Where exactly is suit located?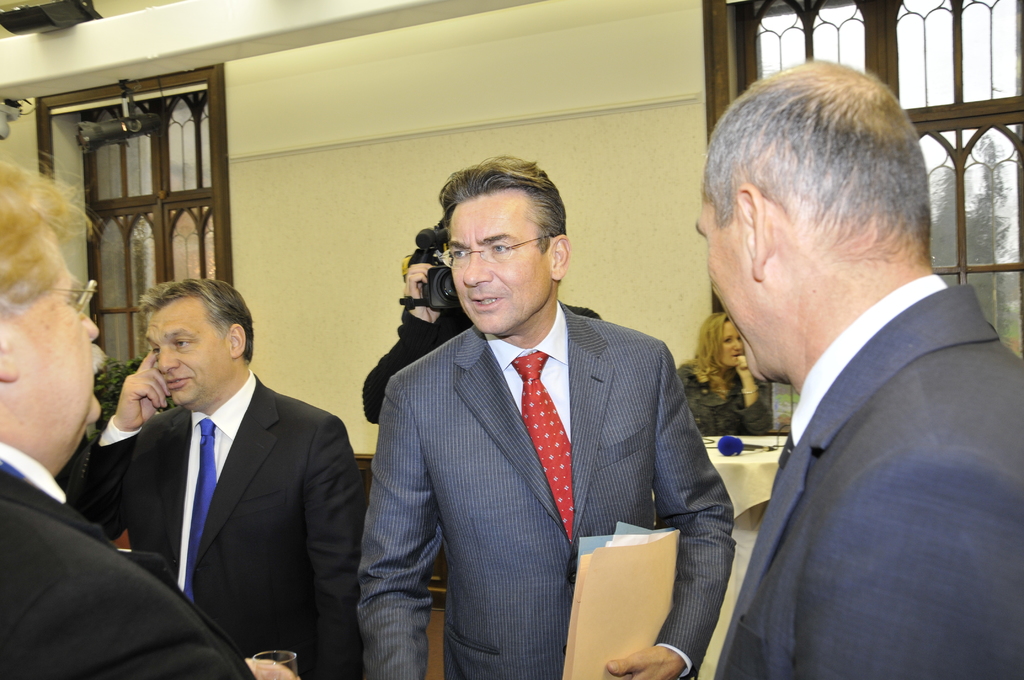
Its bounding box is 69, 369, 367, 679.
